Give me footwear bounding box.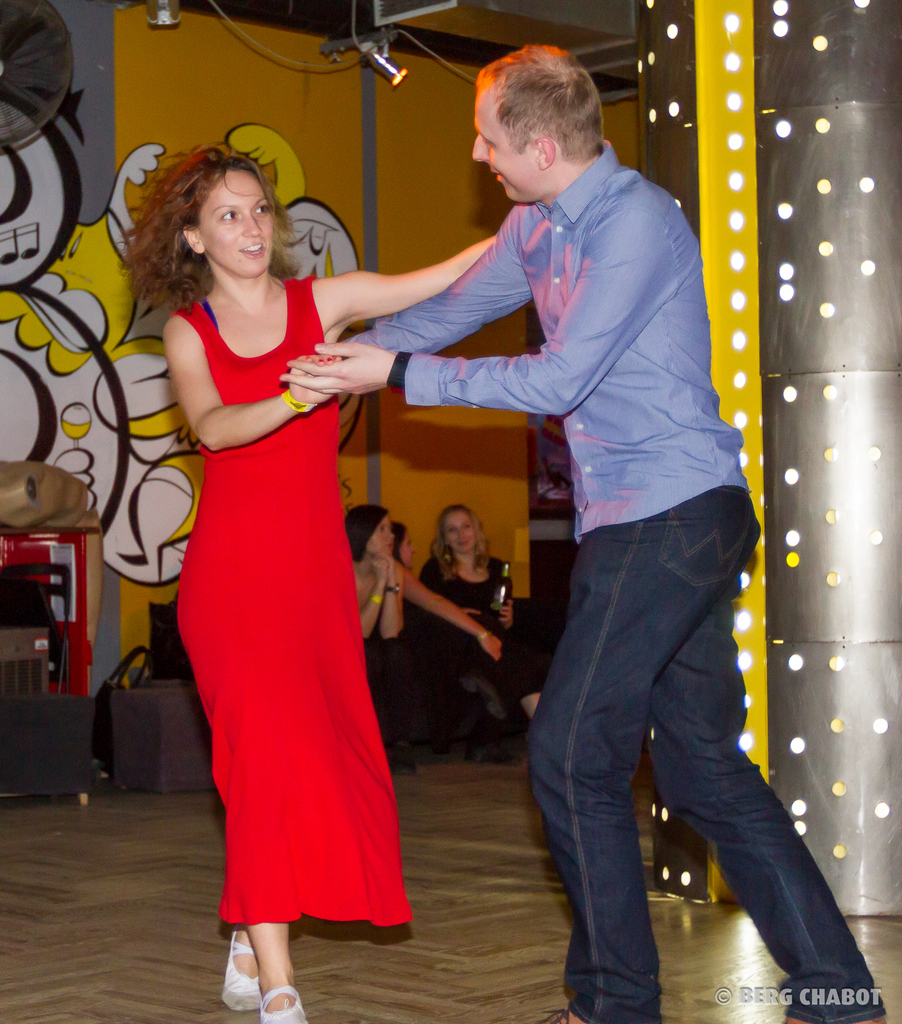
bbox(224, 930, 268, 1007).
